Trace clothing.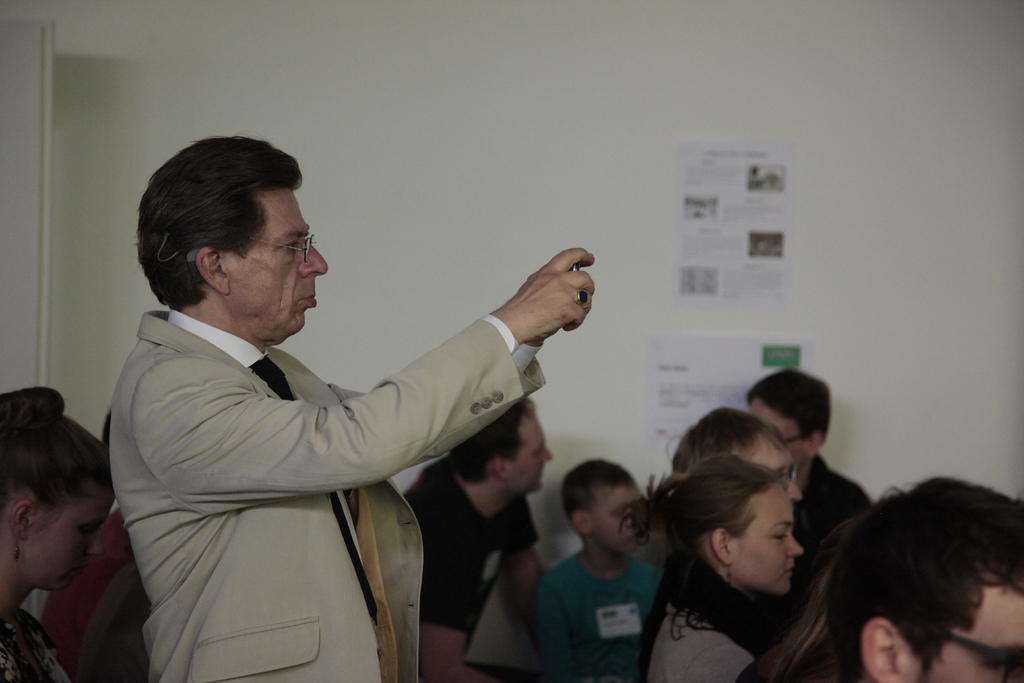
Traced to {"x1": 92, "y1": 258, "x2": 585, "y2": 657}.
